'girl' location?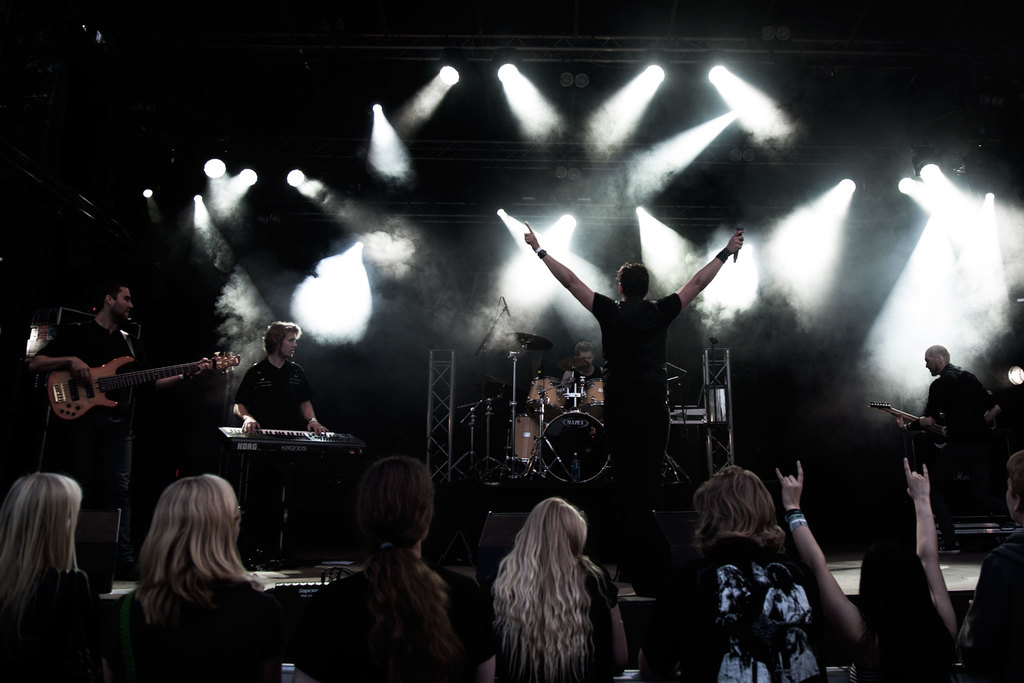
pyautogui.locateOnScreen(107, 468, 284, 682)
